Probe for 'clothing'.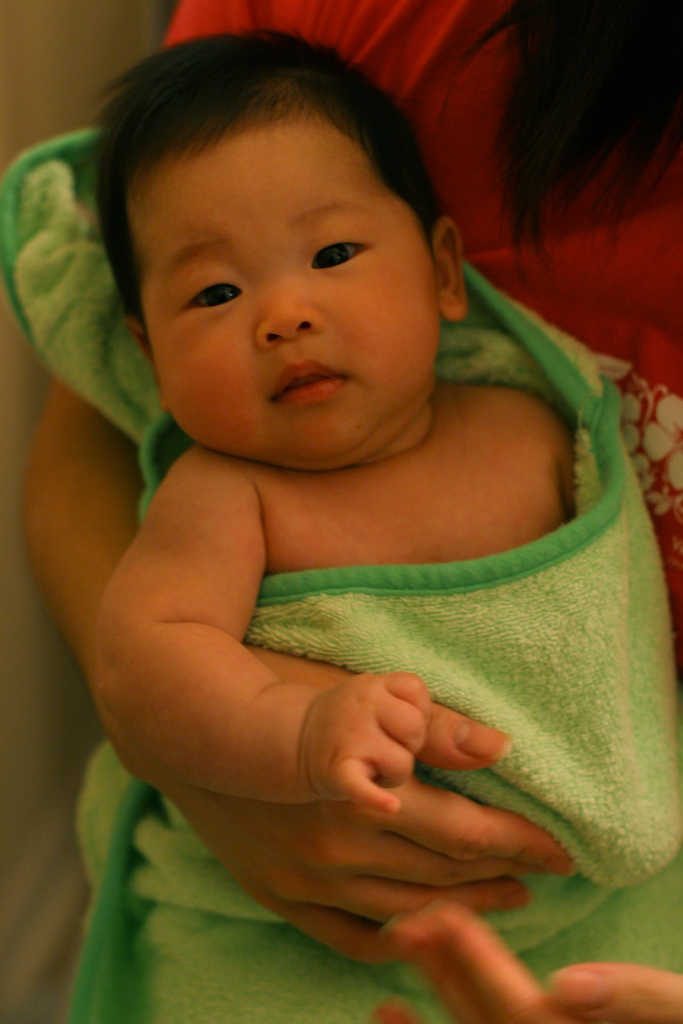
Probe result: rect(0, 118, 682, 1023).
